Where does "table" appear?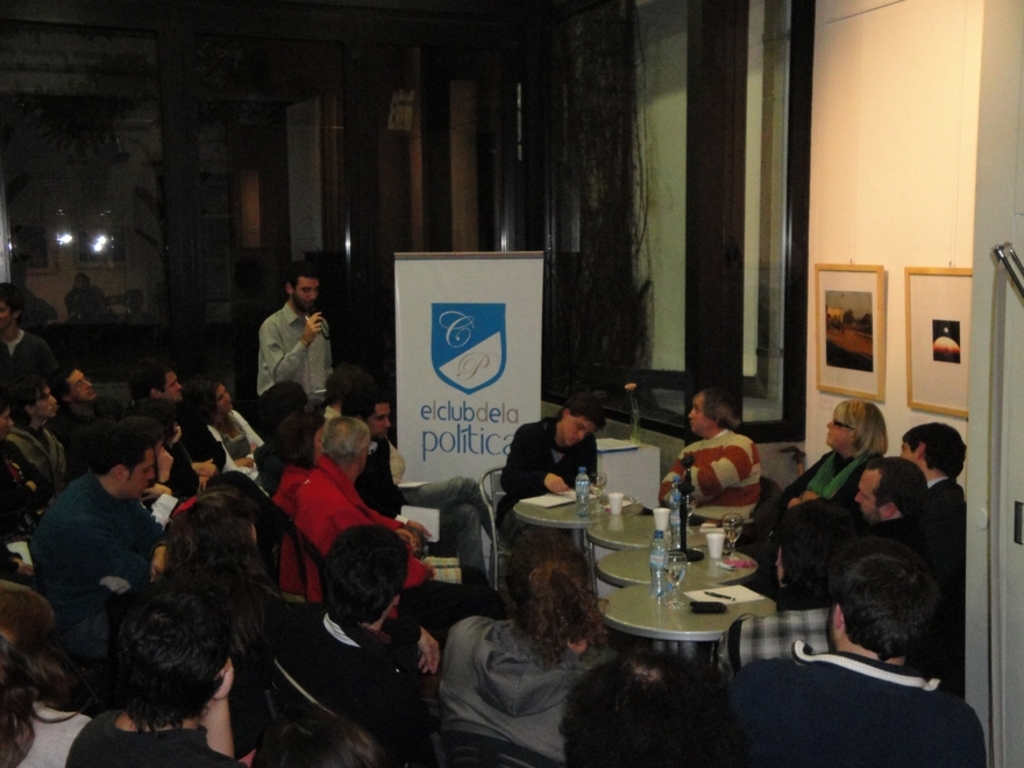
Appears at BBox(513, 490, 645, 548).
